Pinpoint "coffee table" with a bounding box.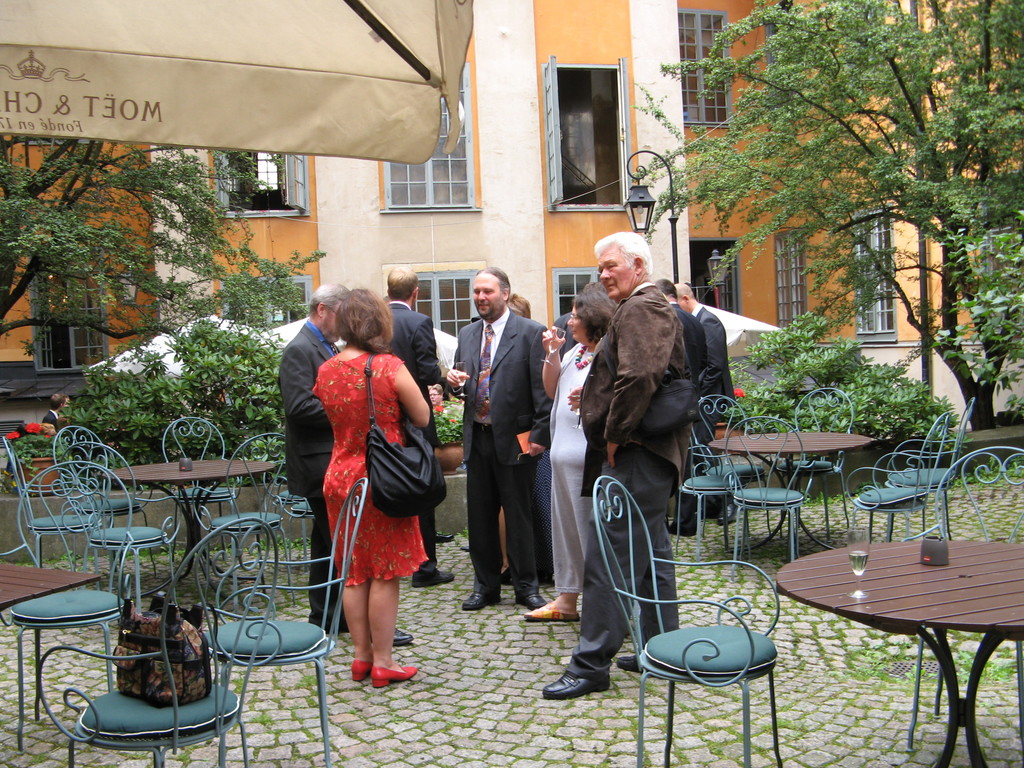
box(788, 516, 1016, 750).
